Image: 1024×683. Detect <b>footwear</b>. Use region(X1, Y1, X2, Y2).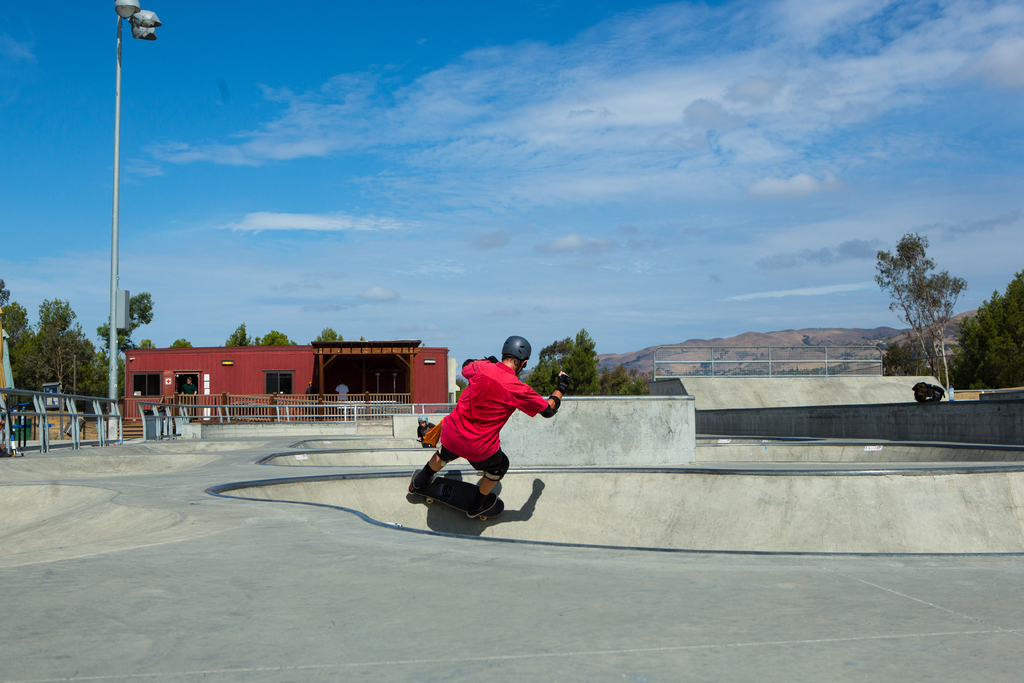
region(402, 468, 429, 493).
